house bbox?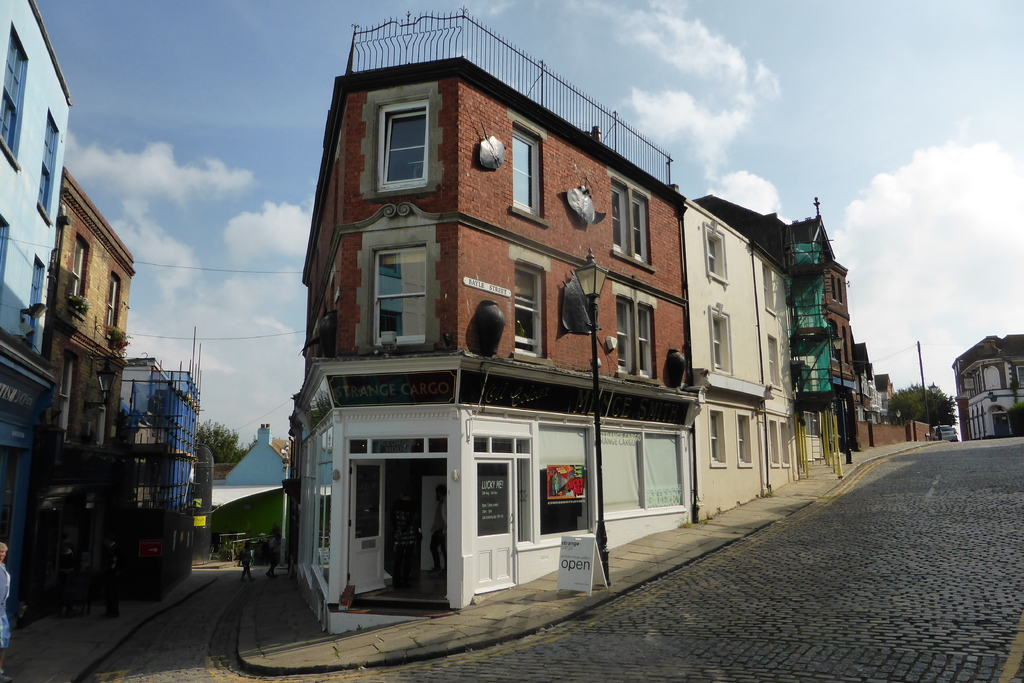
[left=204, top=424, right=283, bottom=549]
